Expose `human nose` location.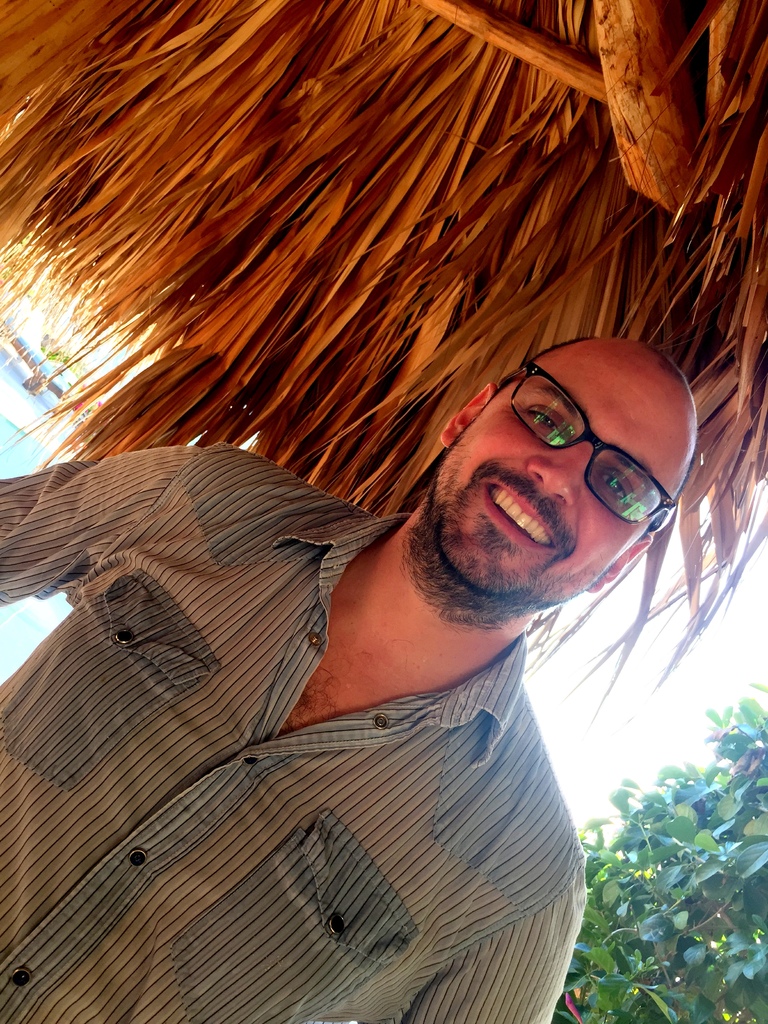
Exposed at BBox(527, 440, 594, 509).
